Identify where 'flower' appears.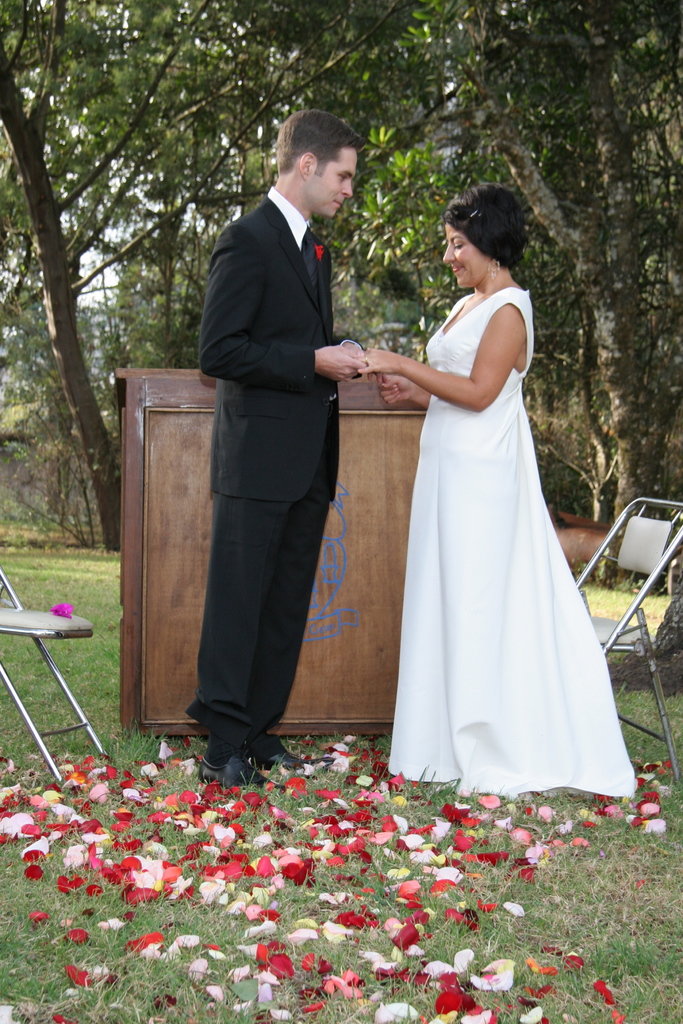
Appears at bbox(0, 731, 682, 1021).
